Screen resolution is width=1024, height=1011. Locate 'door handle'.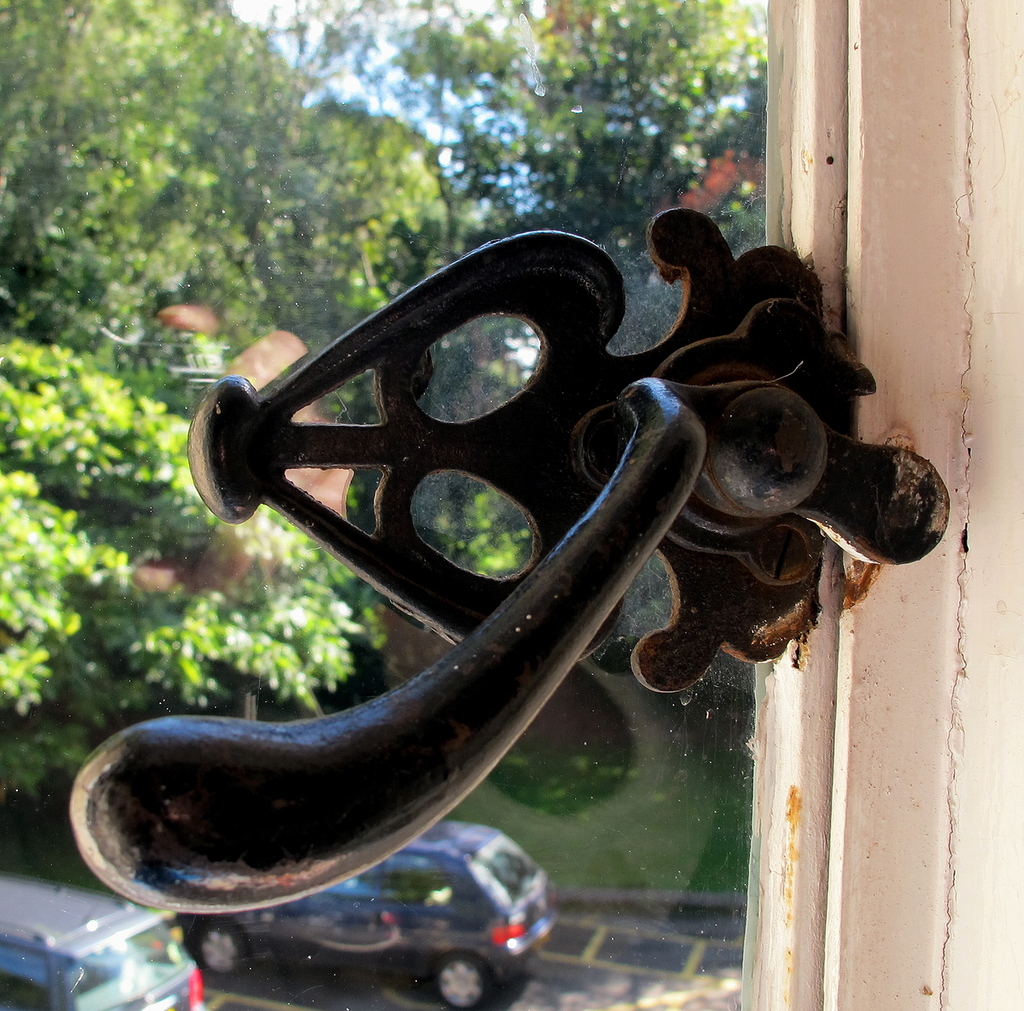
pyautogui.locateOnScreen(68, 204, 953, 915).
